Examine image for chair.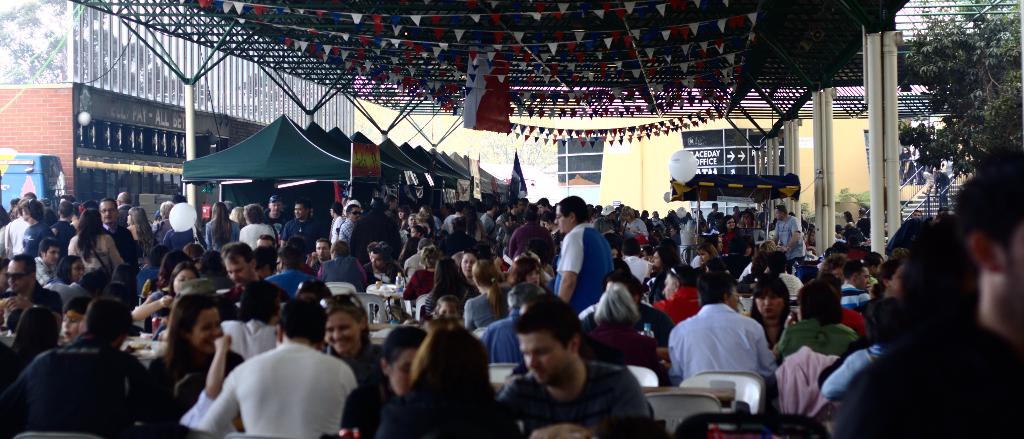
Examination result: [x1=351, y1=290, x2=387, y2=326].
